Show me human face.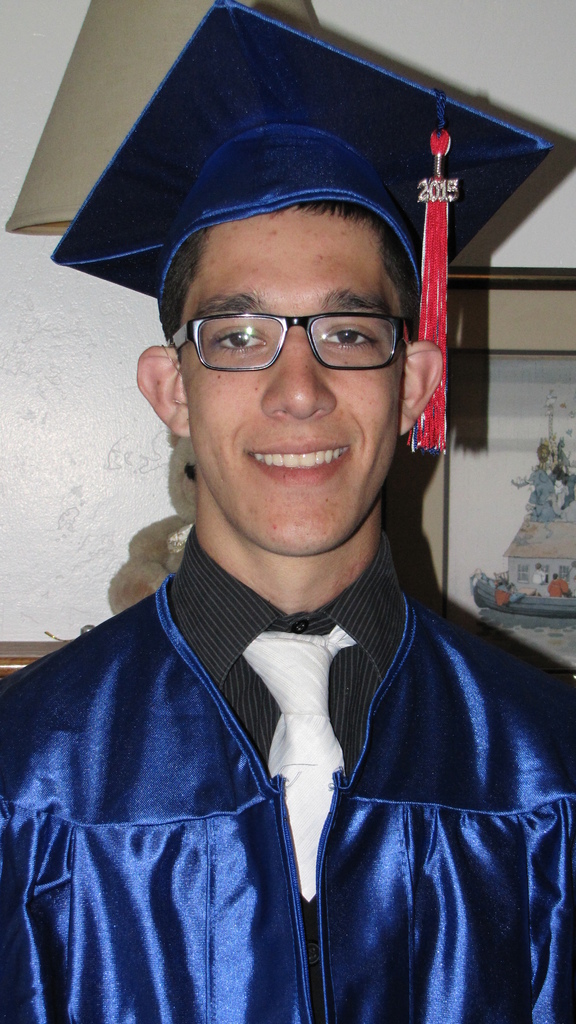
human face is here: 182, 212, 406, 555.
